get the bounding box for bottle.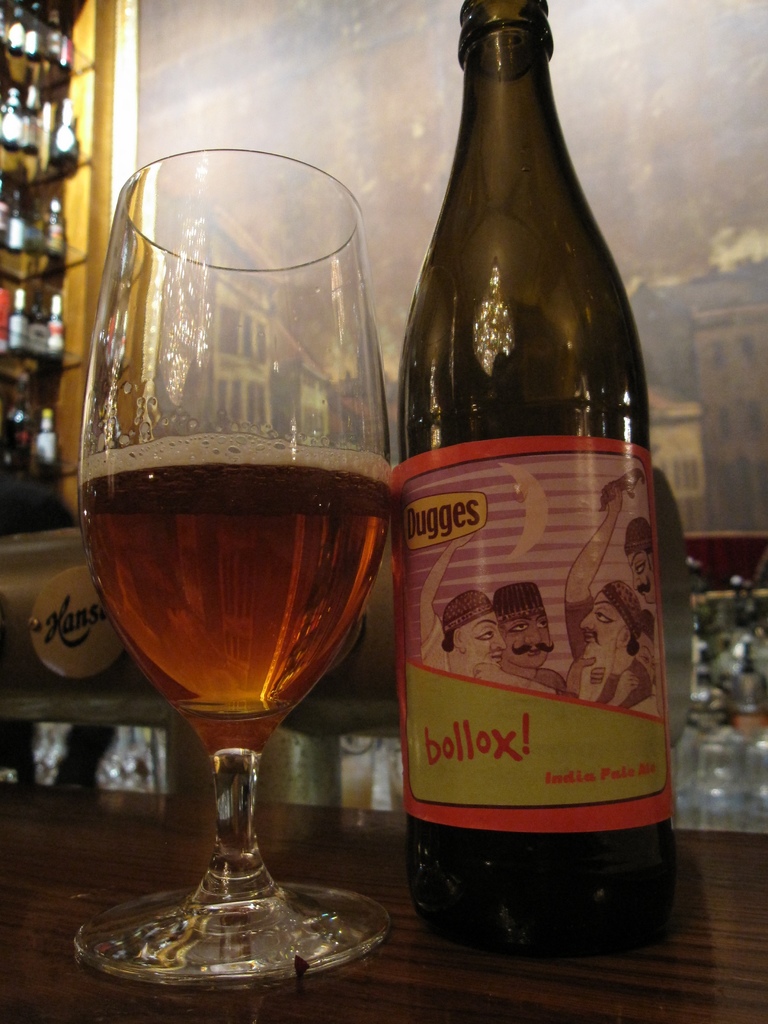
pyautogui.locateOnScreen(0, 88, 18, 149).
